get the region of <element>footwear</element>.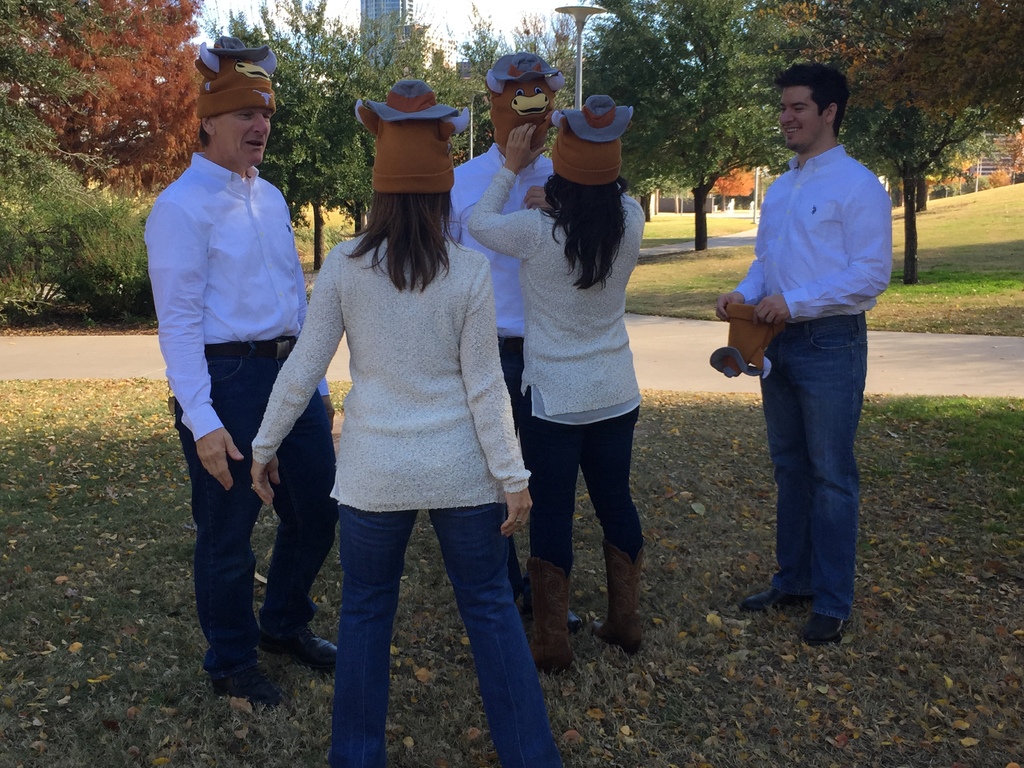
[x1=804, y1=610, x2=846, y2=650].
